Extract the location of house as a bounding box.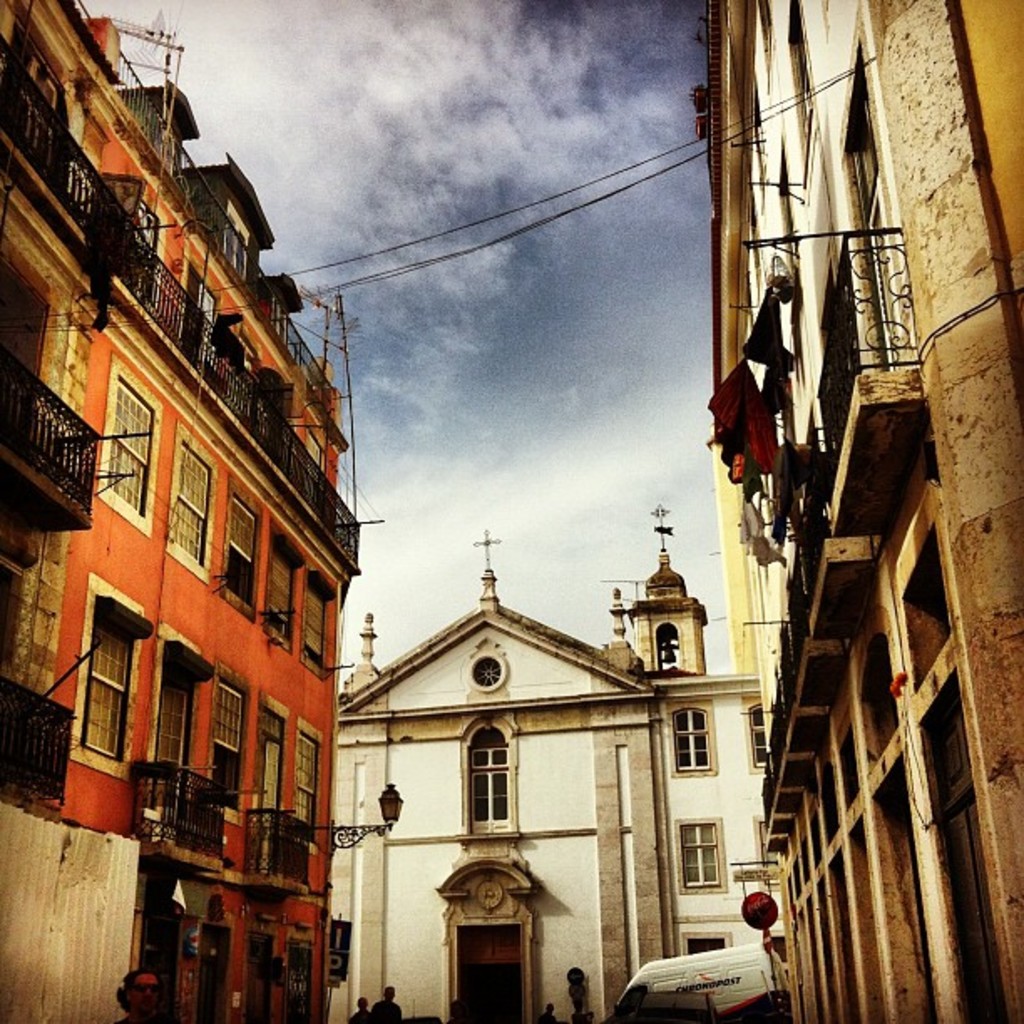
select_region(644, 540, 778, 960).
